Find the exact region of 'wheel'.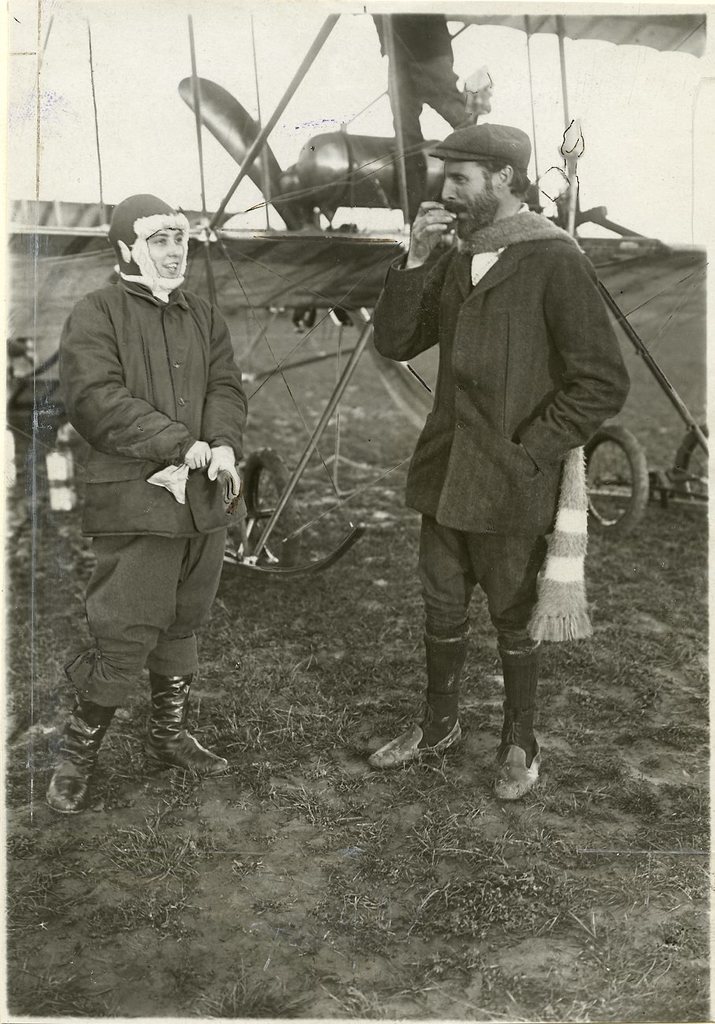
Exact region: x1=575, y1=418, x2=652, y2=537.
